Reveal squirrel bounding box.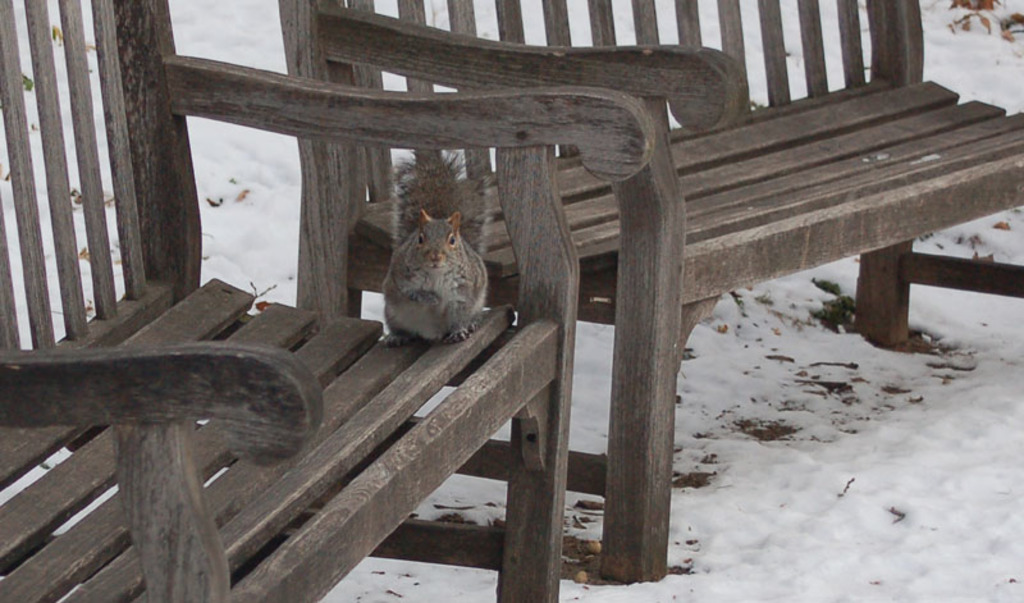
Revealed: bbox=(380, 155, 499, 353).
